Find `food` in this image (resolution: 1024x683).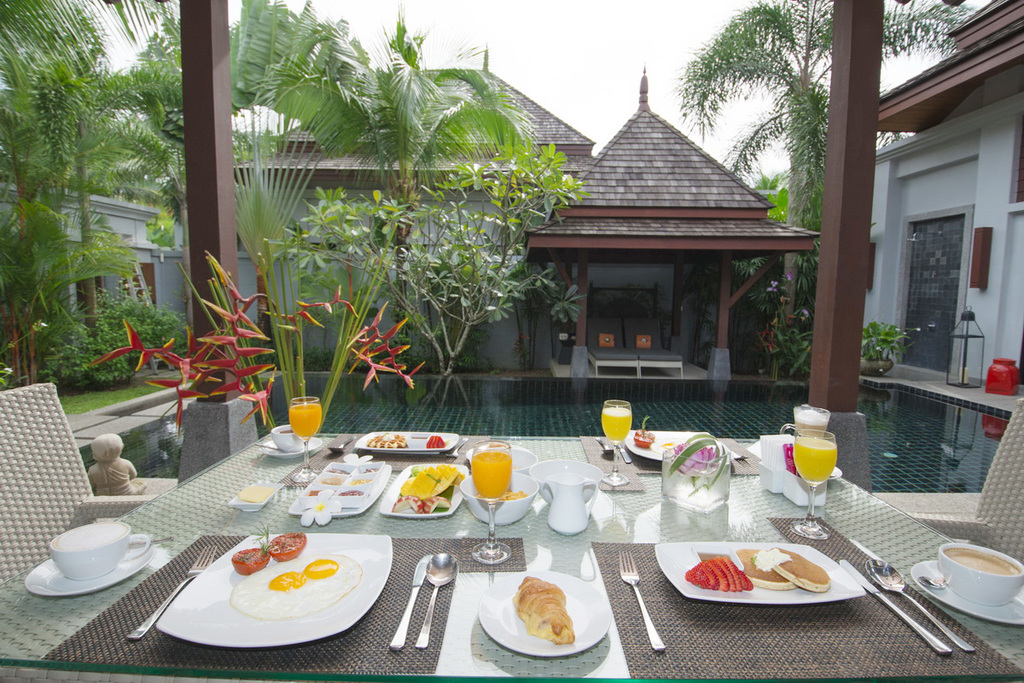
bbox=(323, 478, 343, 484).
